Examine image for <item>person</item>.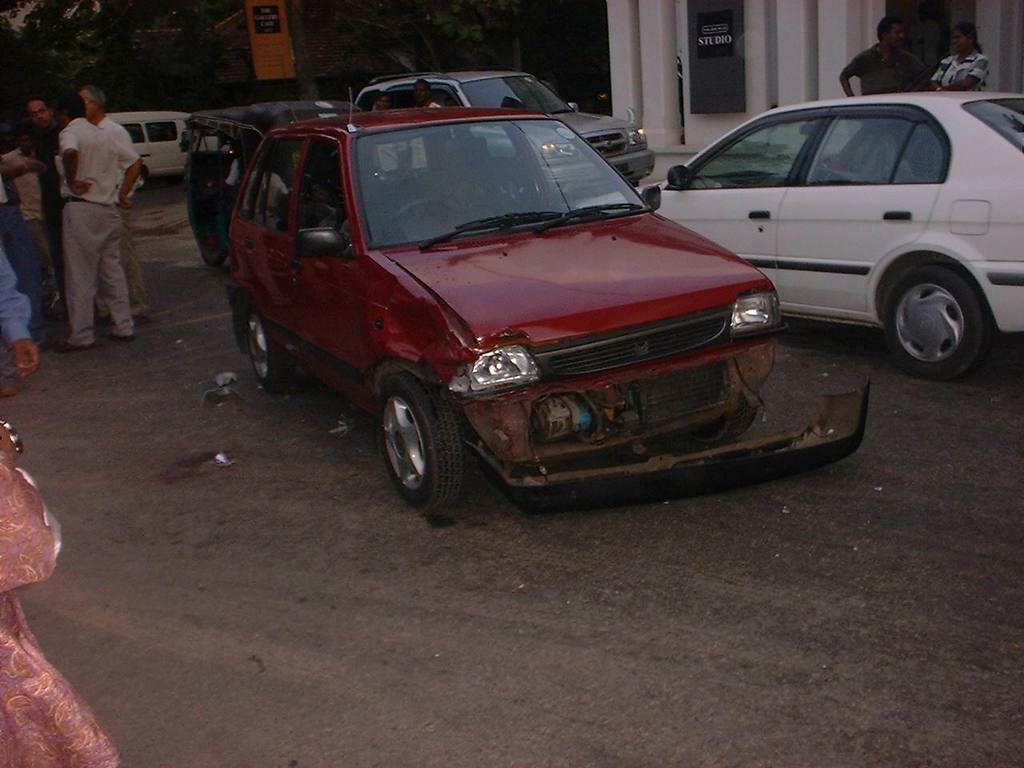
Examination result: [x1=73, y1=87, x2=154, y2=311].
